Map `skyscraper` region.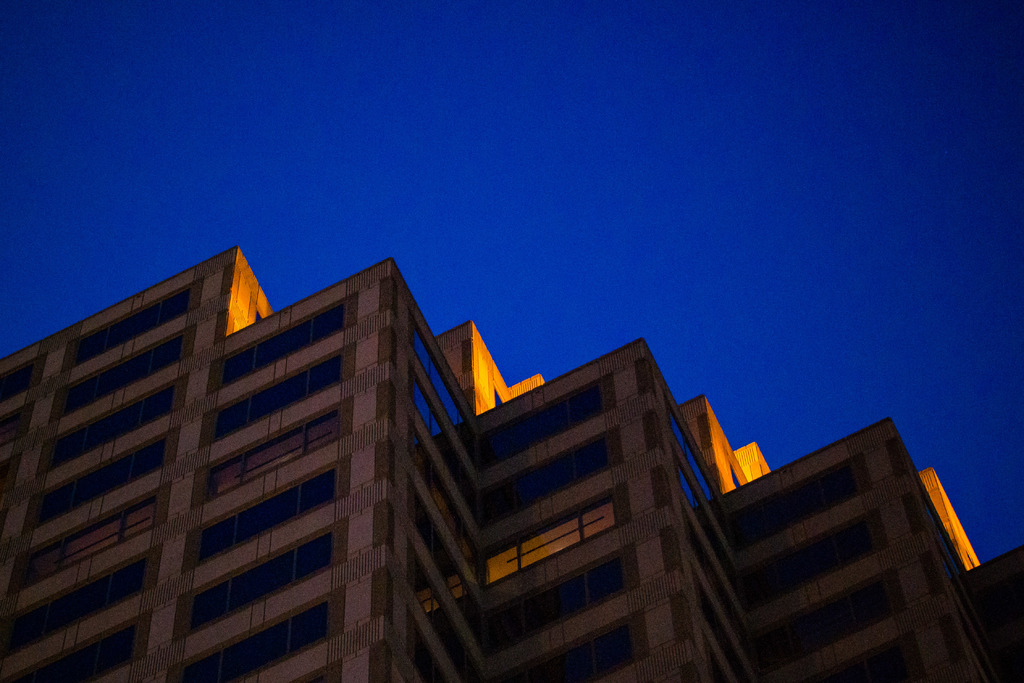
Mapped to region(0, 242, 1023, 682).
